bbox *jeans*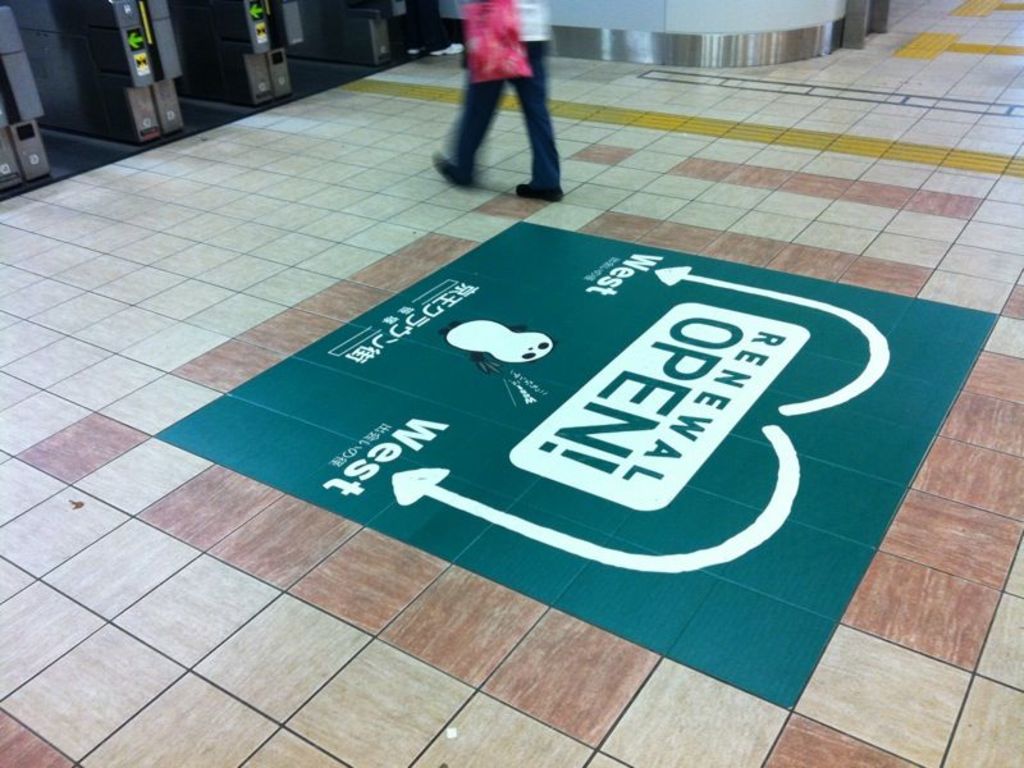
445:41:562:193
